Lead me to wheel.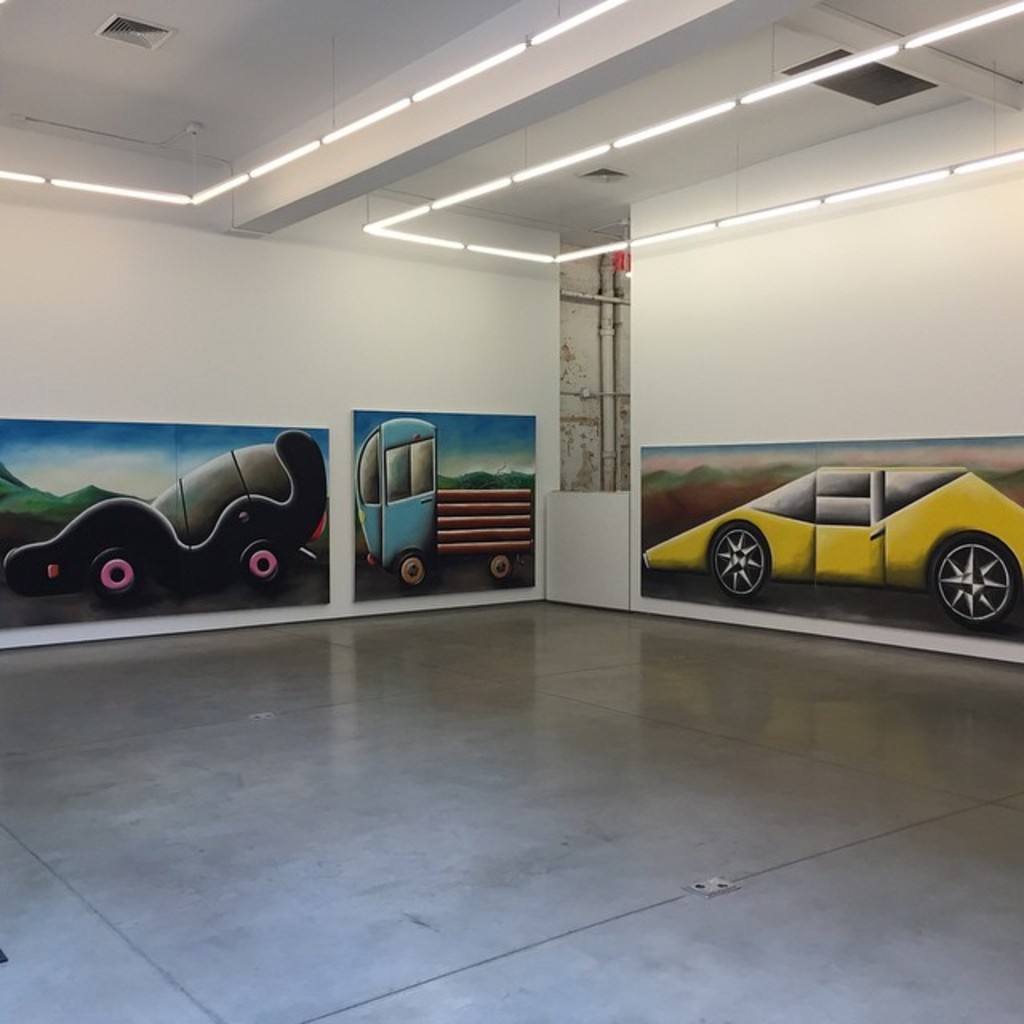
Lead to <box>712,518,768,600</box>.
